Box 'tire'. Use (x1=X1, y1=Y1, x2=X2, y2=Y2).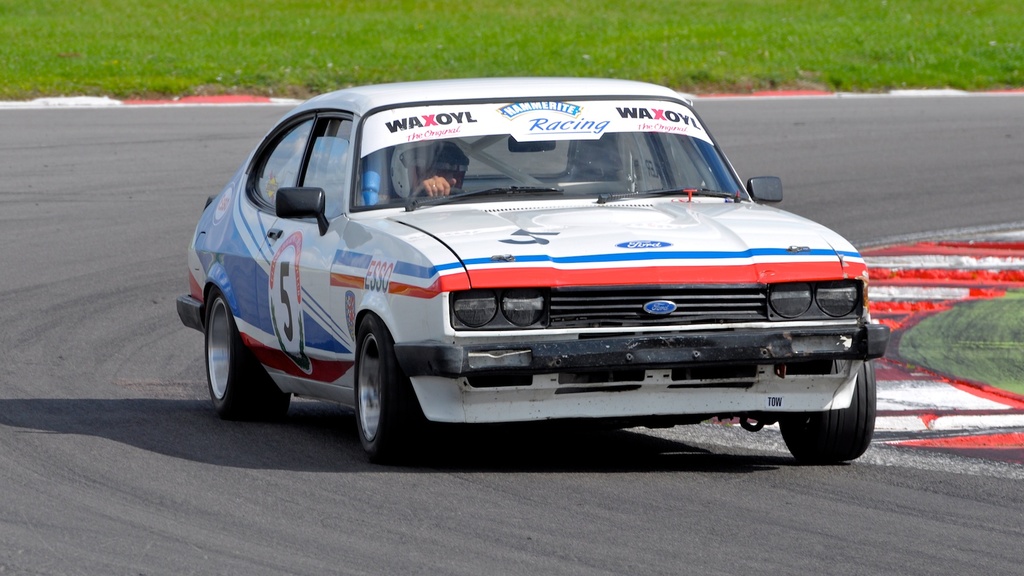
(x1=773, y1=354, x2=884, y2=465).
